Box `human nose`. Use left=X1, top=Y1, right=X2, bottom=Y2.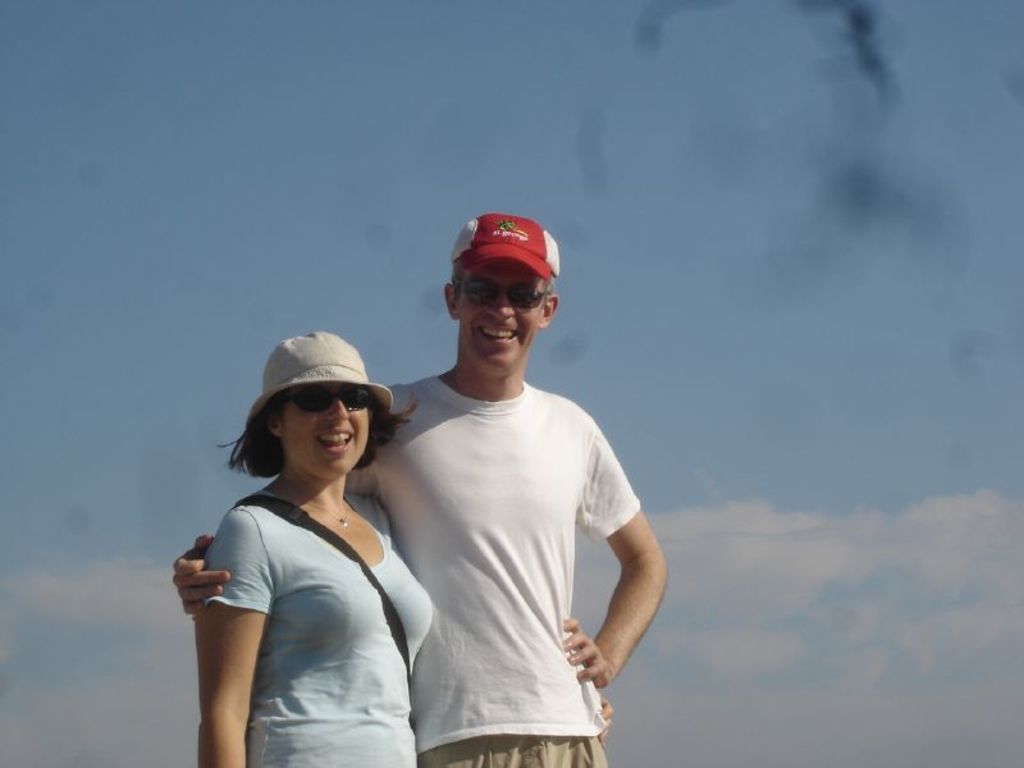
left=492, top=294, right=516, bottom=319.
